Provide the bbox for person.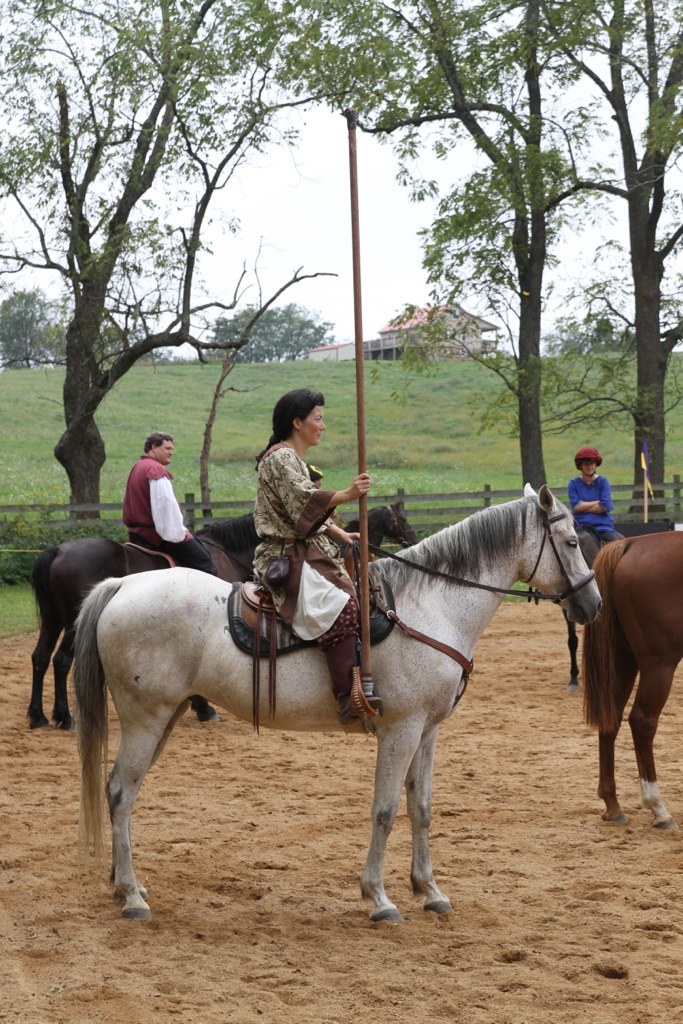
(116,426,224,582).
